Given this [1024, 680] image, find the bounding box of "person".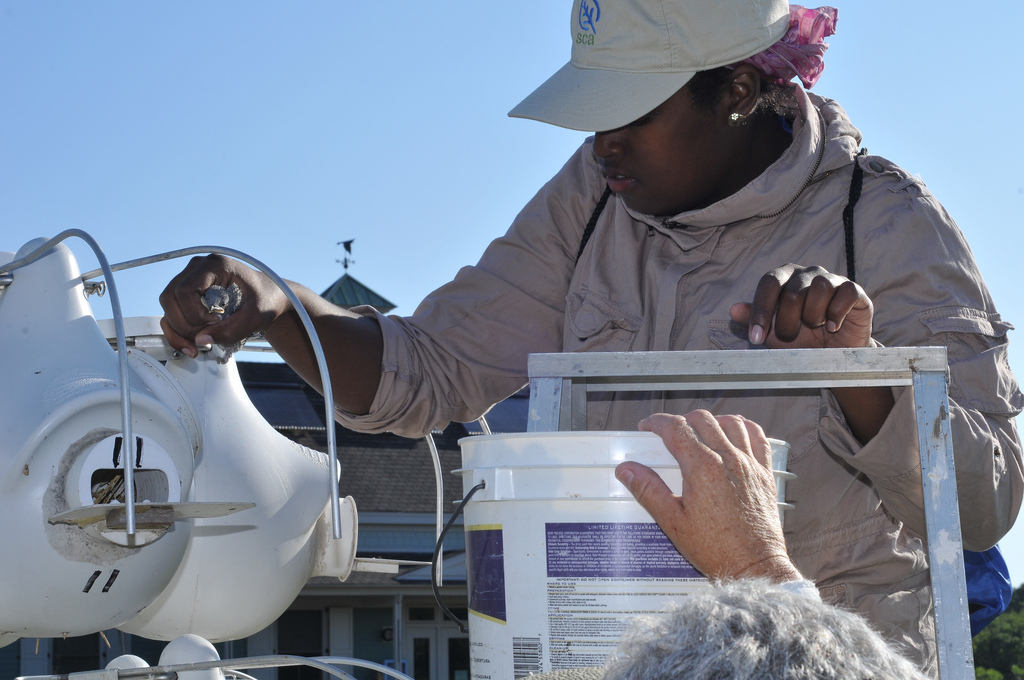
crop(199, 45, 915, 632).
